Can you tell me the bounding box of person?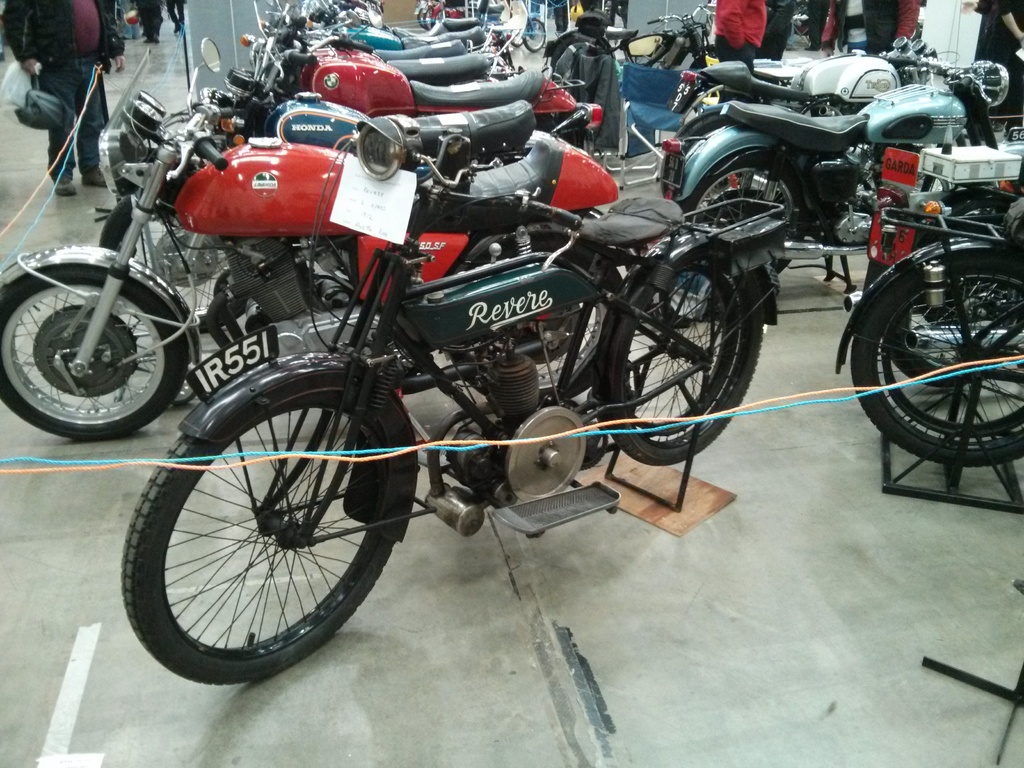
BBox(805, 0, 918, 53).
